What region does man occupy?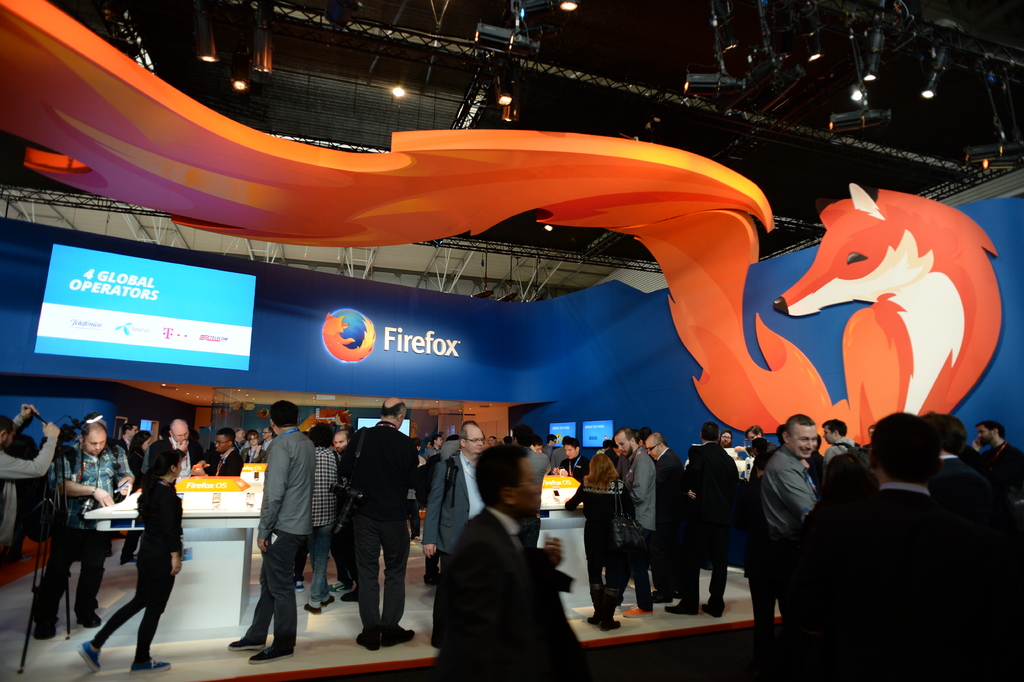
BBox(577, 408, 659, 624).
